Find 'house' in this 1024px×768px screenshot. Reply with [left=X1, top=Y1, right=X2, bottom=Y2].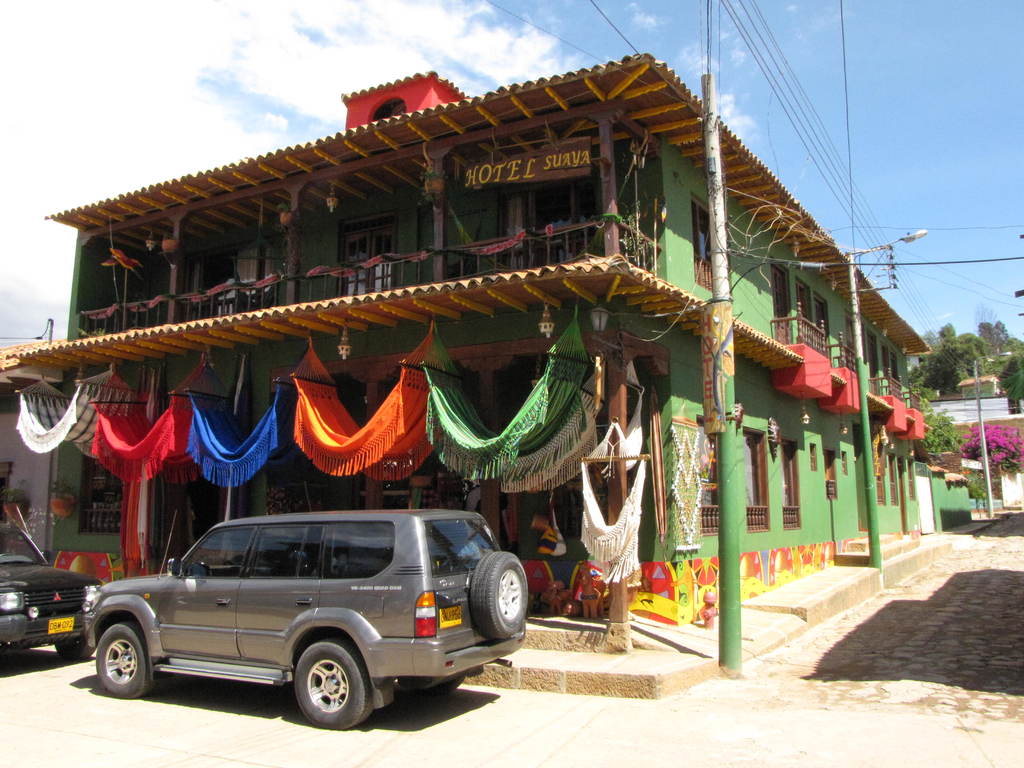
[left=934, top=360, right=1023, bottom=525].
